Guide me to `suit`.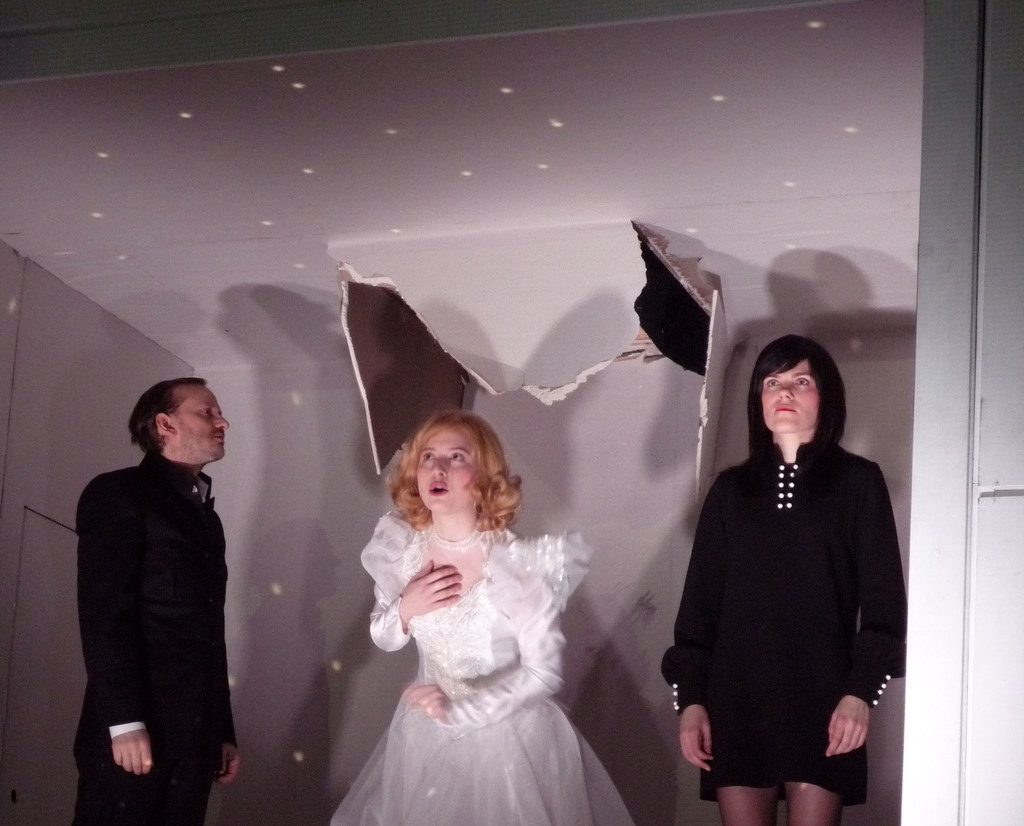
Guidance: rect(63, 409, 255, 802).
